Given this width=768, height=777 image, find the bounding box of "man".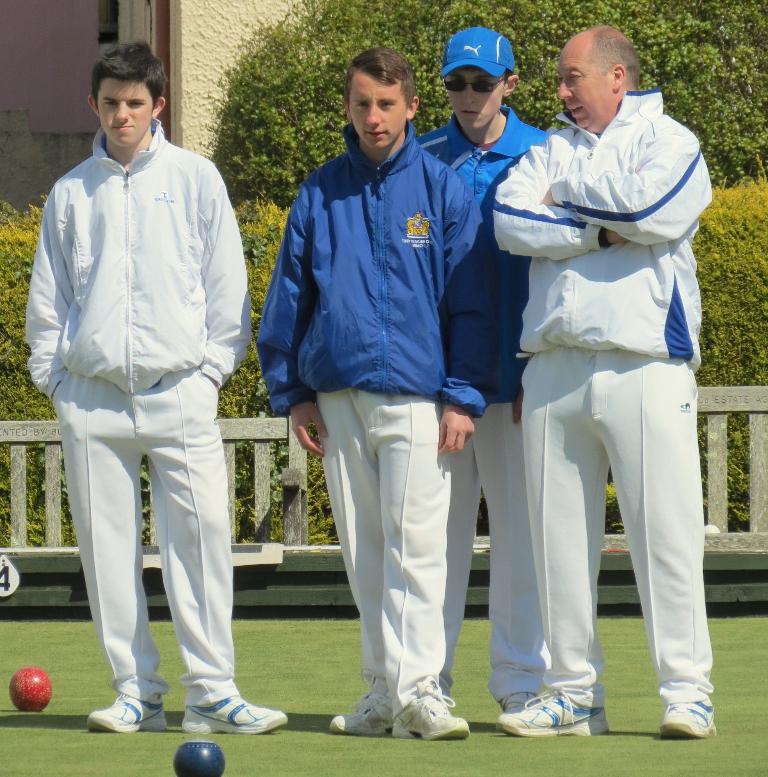
detection(257, 50, 491, 743).
